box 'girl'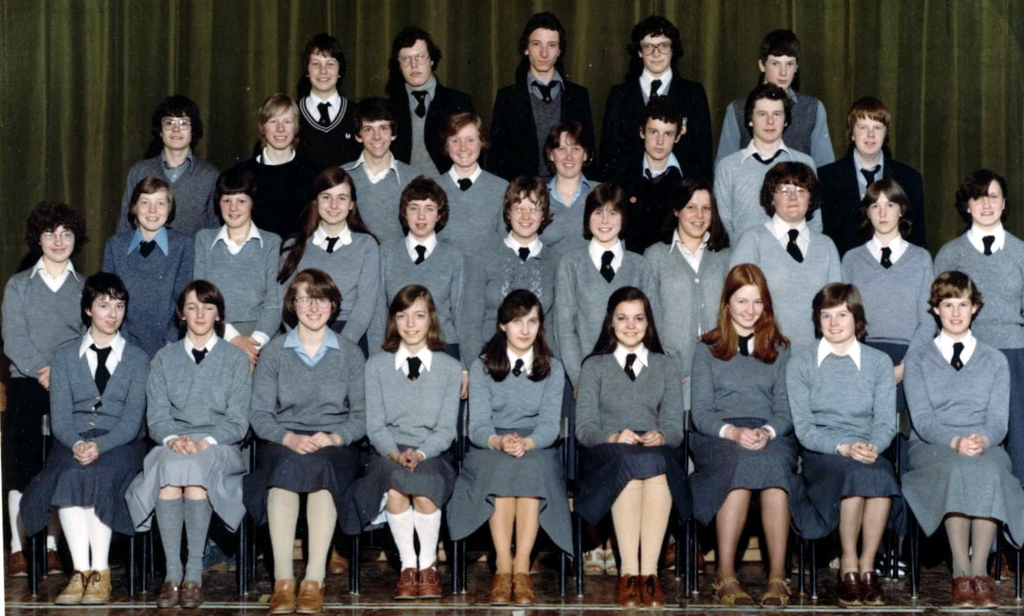
crop(280, 162, 382, 344)
